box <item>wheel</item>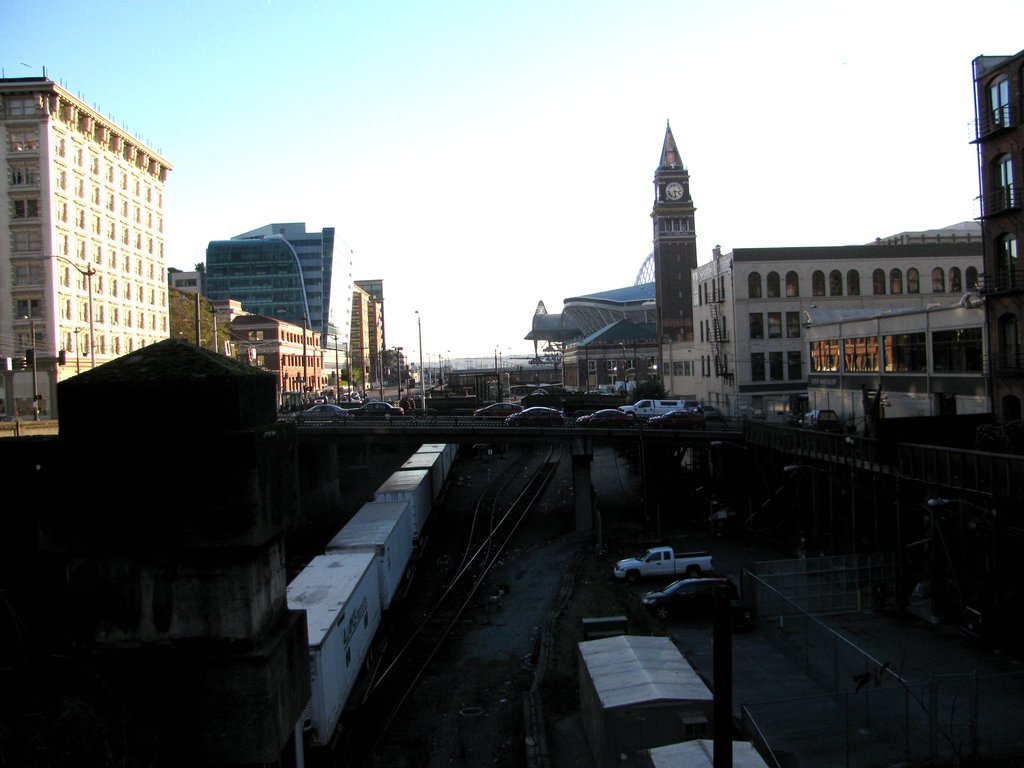
659,604,670,618
